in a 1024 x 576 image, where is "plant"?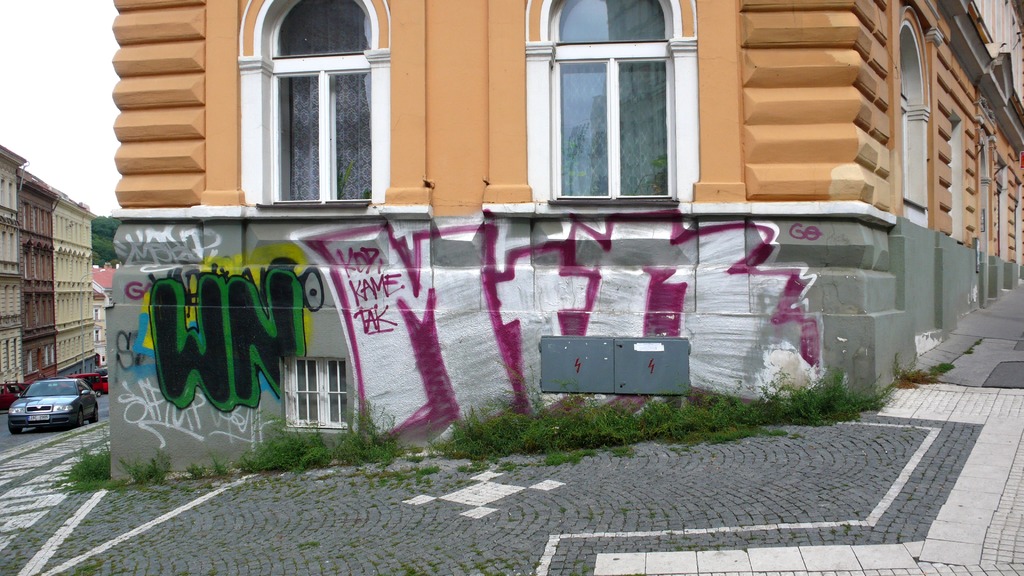
[531, 558, 542, 568].
